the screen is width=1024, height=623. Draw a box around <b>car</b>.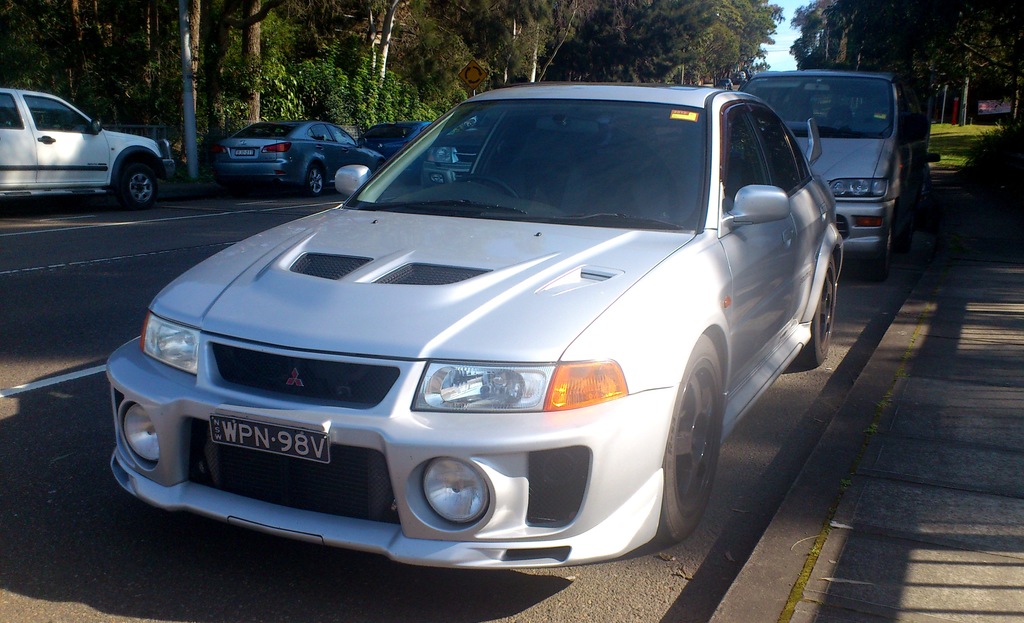
737/69/911/278.
